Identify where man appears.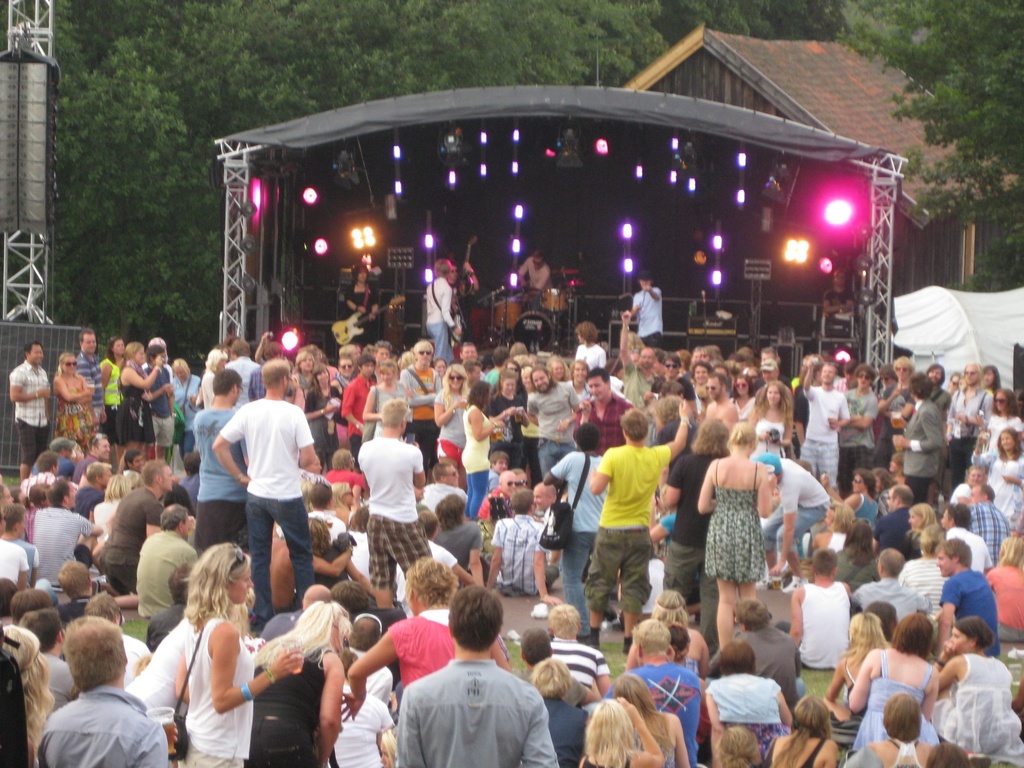
Appears at box=[7, 500, 40, 582].
